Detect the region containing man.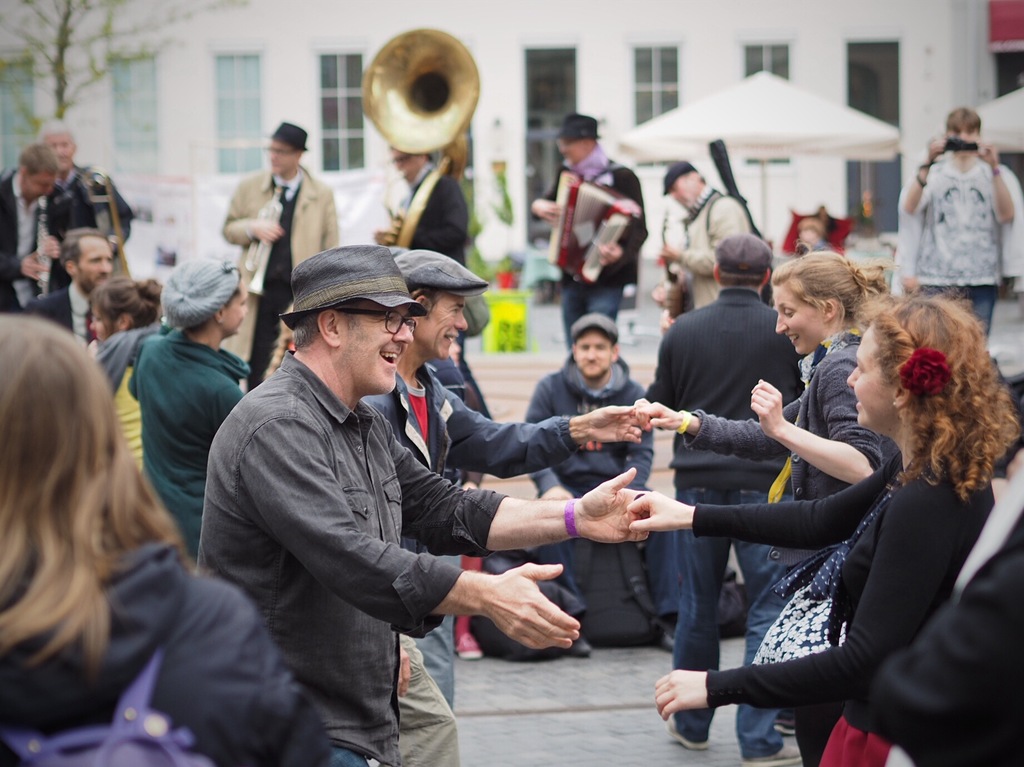
bbox(220, 118, 341, 391).
